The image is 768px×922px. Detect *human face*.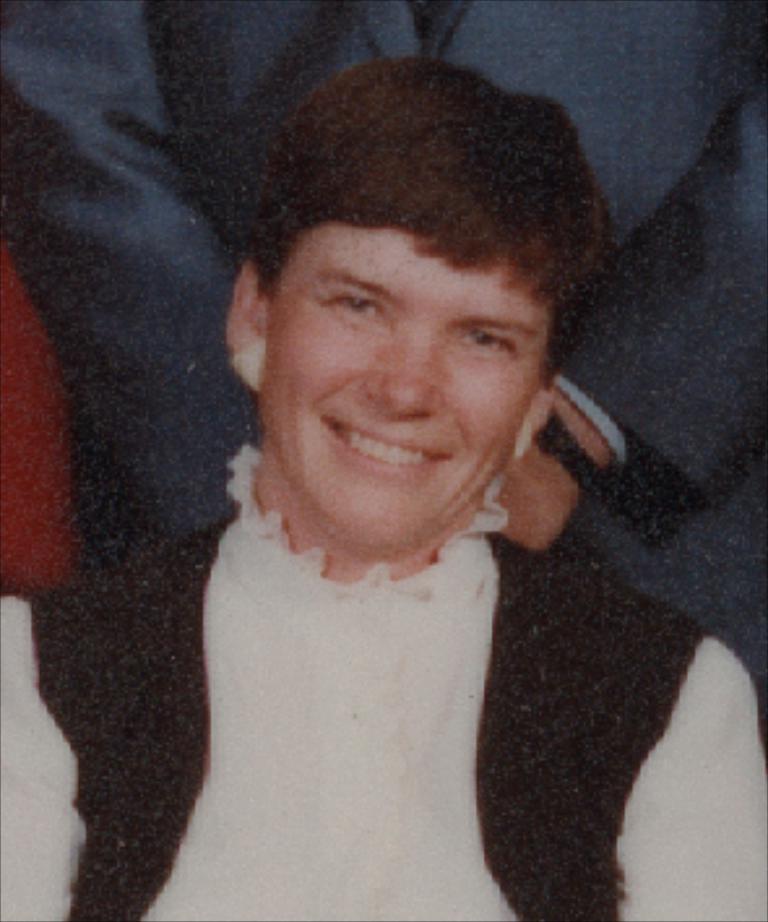
Detection: [x1=266, y1=227, x2=544, y2=542].
